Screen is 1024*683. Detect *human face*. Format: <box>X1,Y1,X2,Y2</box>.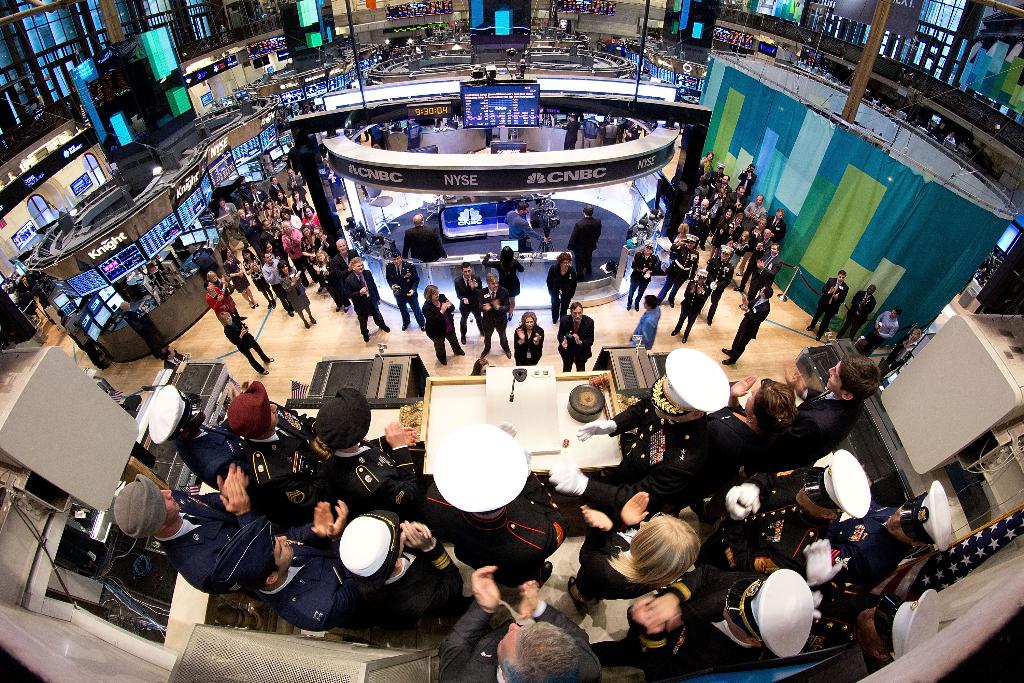
<box>490,276,503,291</box>.
